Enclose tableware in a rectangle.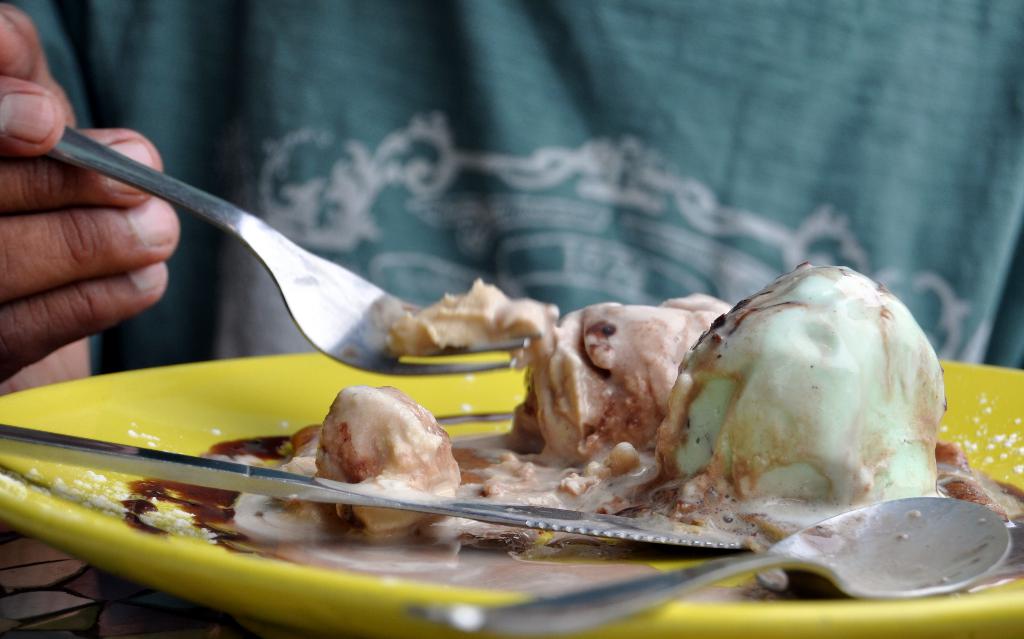
(left=0, top=349, right=1023, bottom=638).
